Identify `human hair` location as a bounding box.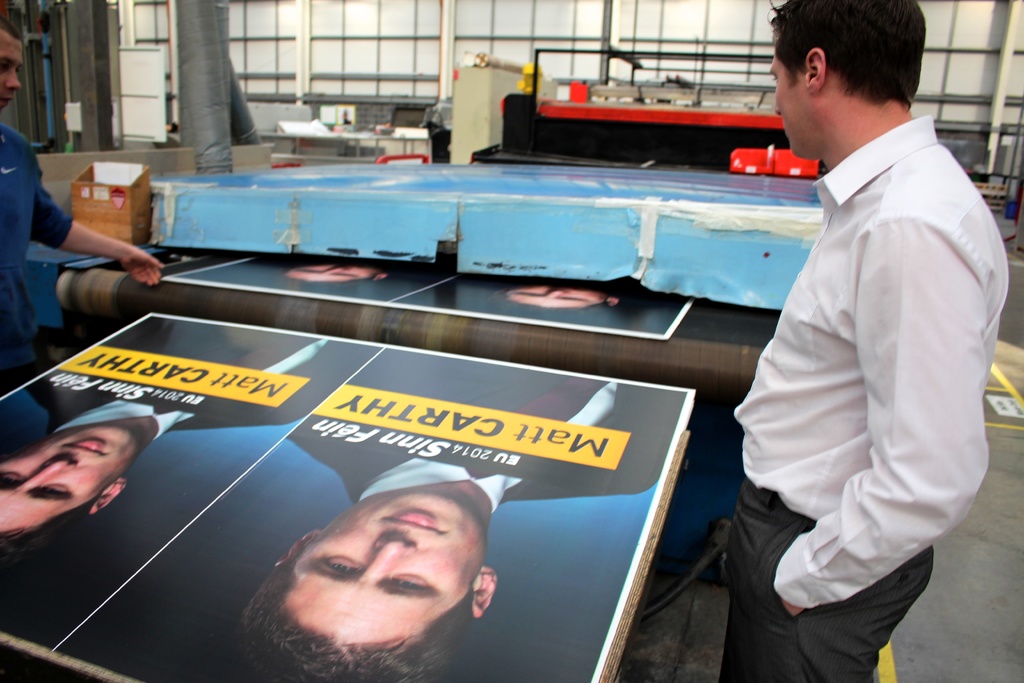
x1=0 y1=499 x2=97 y2=561.
